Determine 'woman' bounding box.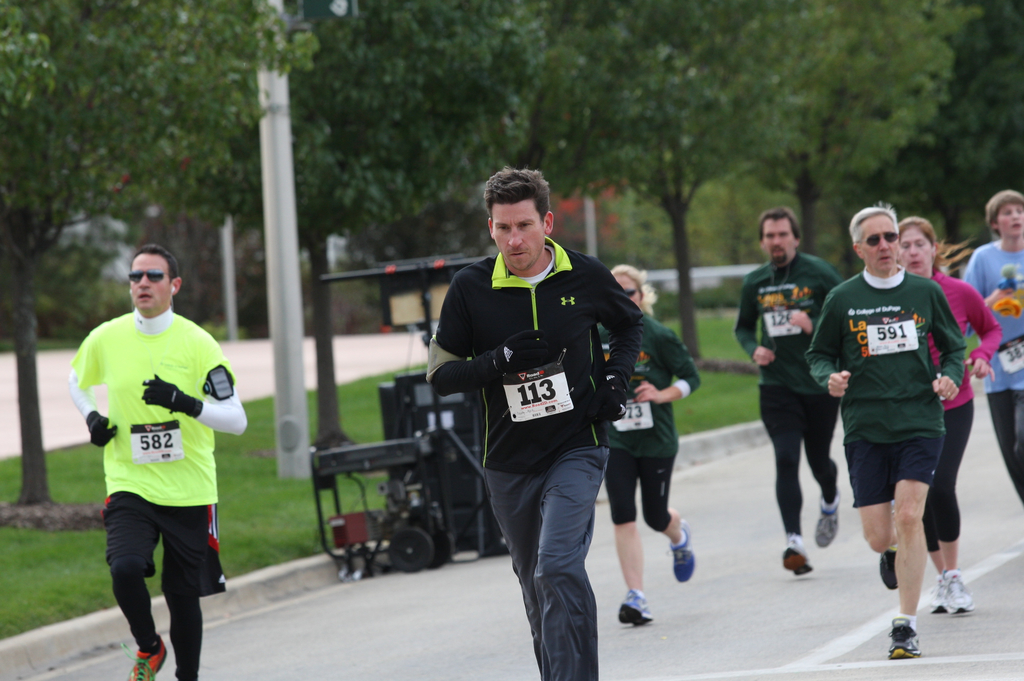
Determined: [917,216,1000,617].
